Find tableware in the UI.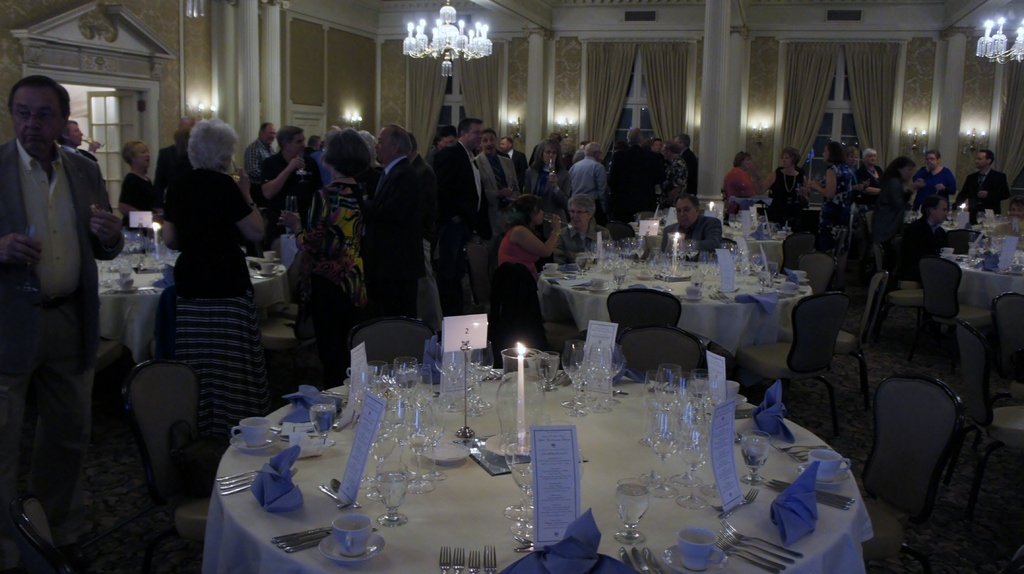
UI element at 541 262 559 275.
